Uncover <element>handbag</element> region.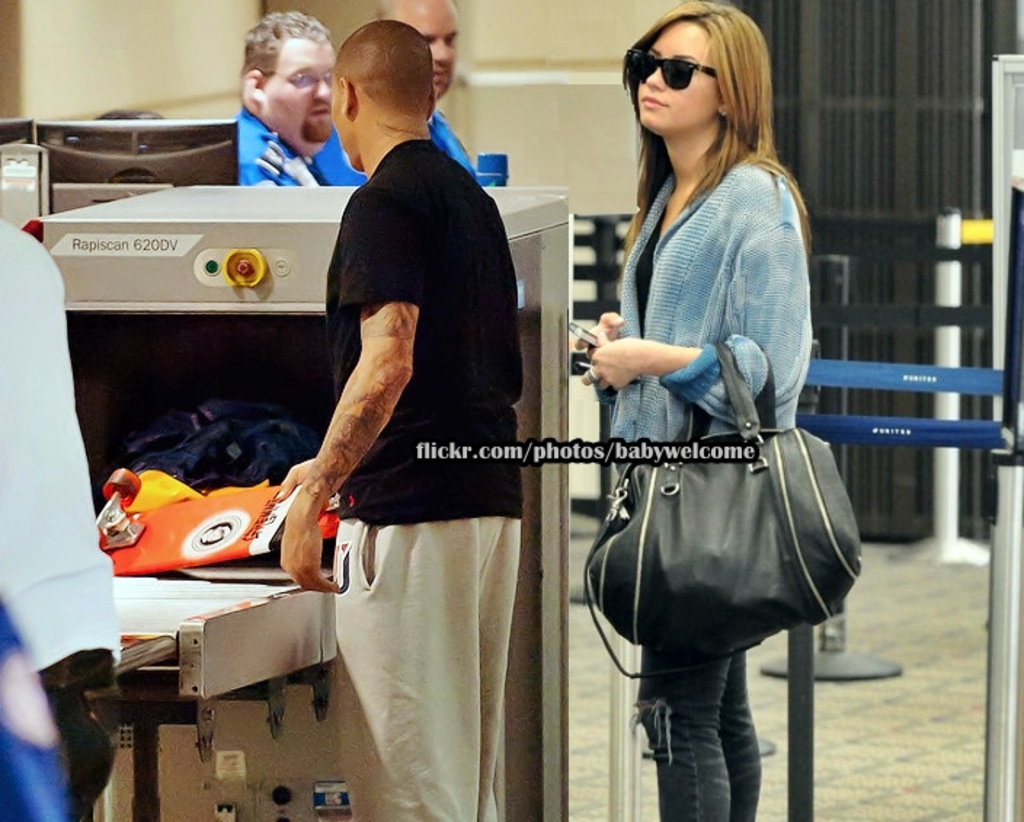
Uncovered: locate(583, 342, 863, 682).
